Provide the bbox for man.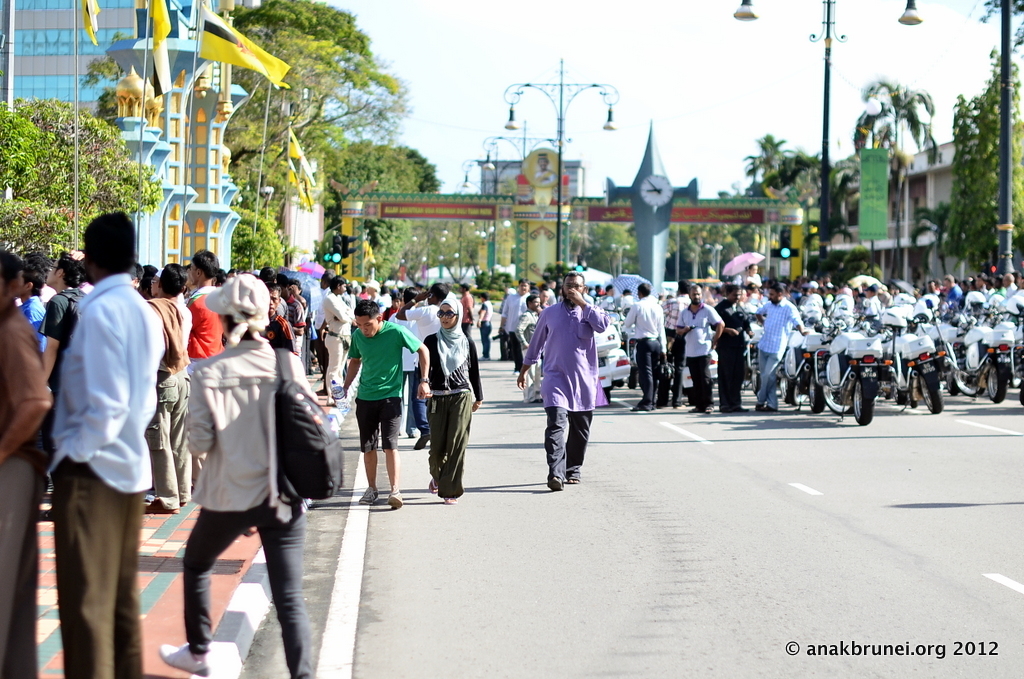
rect(34, 247, 89, 525).
